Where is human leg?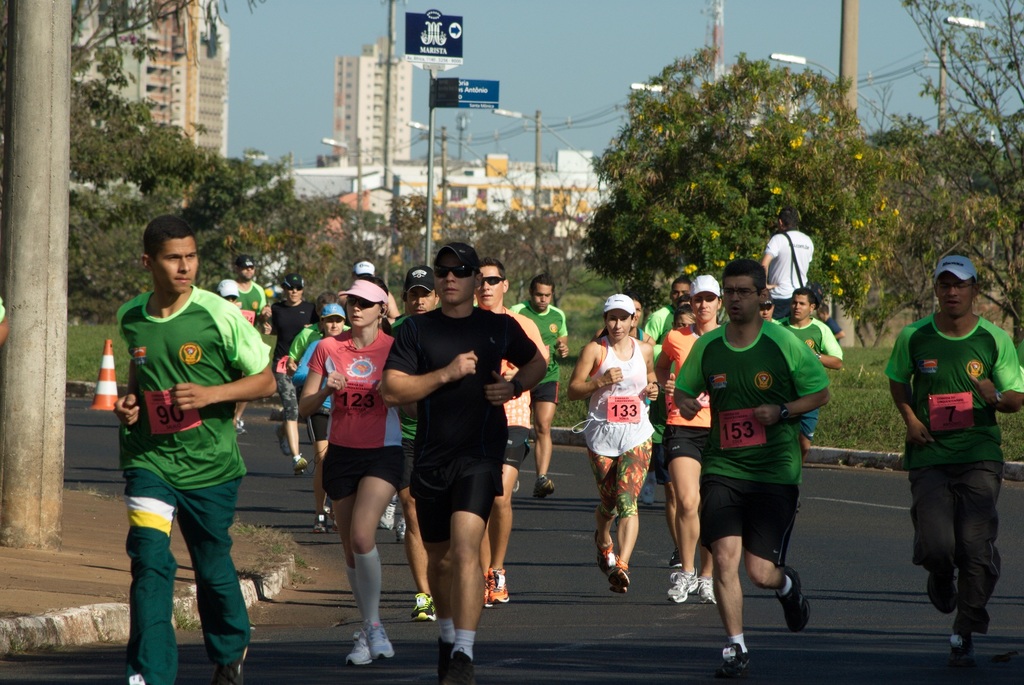
x1=177, y1=432, x2=253, y2=684.
